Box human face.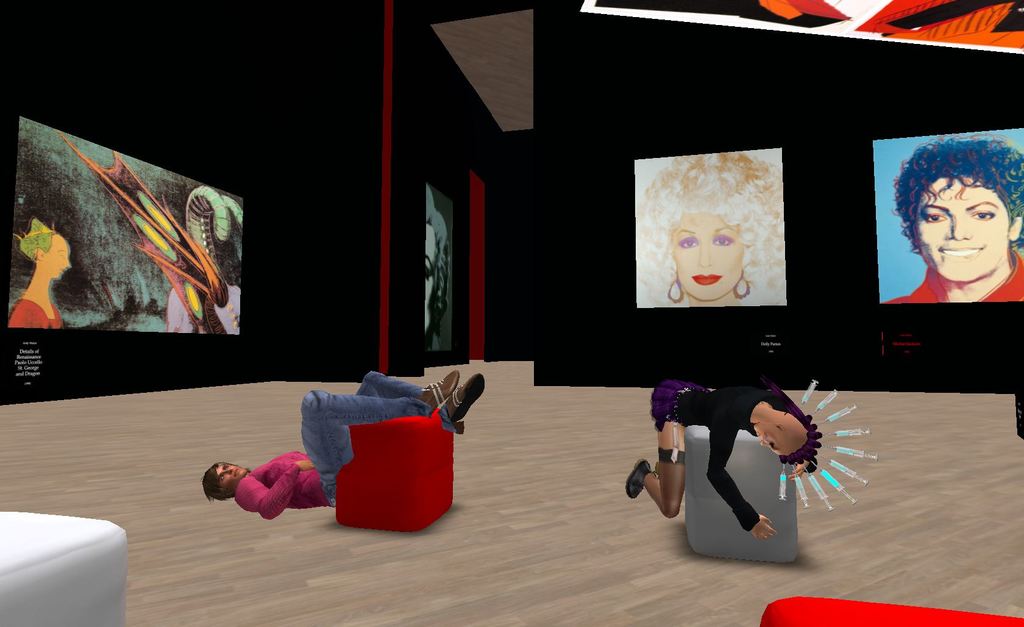
crop(751, 423, 790, 455).
